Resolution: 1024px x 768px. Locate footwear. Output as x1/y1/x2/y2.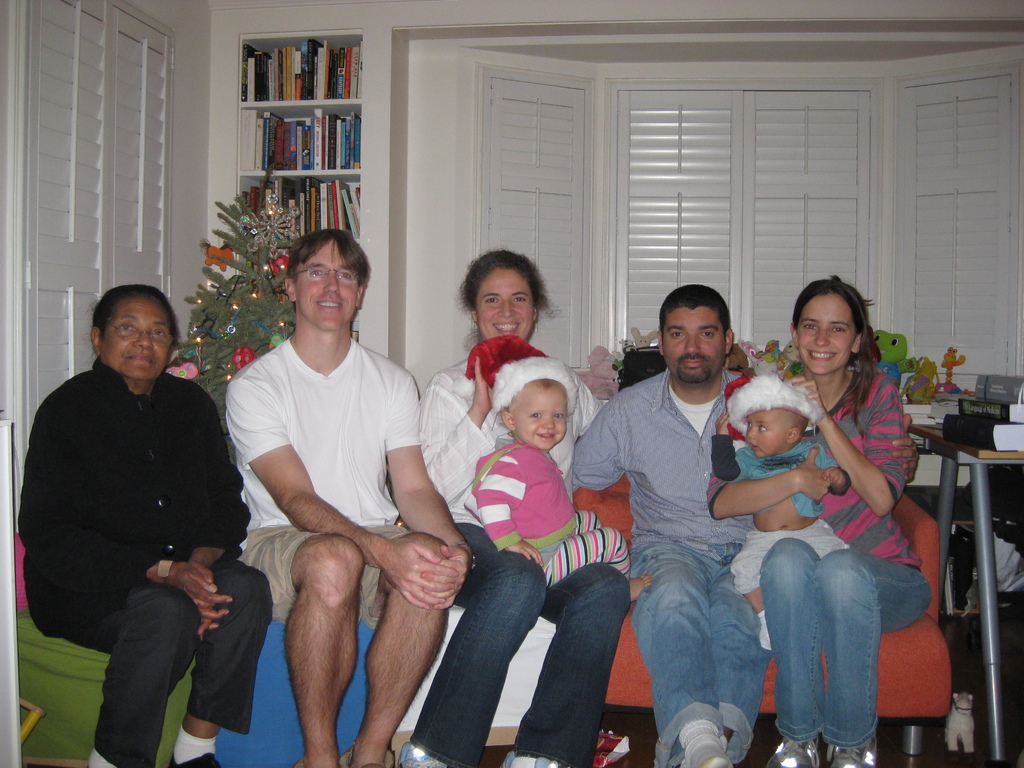
826/733/874/767.
